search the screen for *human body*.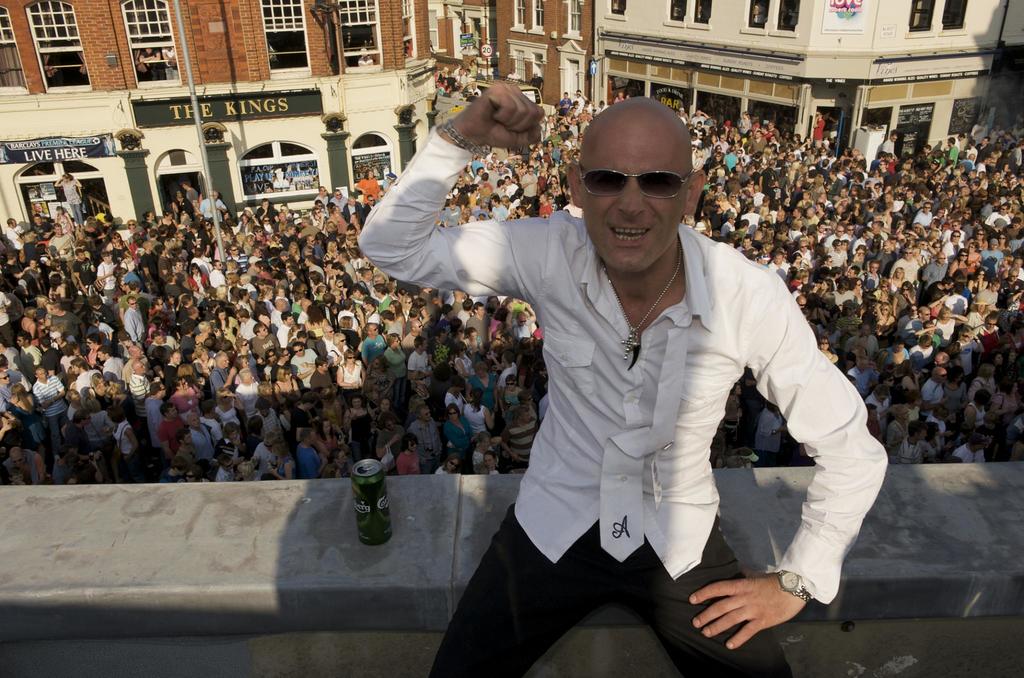
Found at left=610, top=90, right=623, bottom=104.
